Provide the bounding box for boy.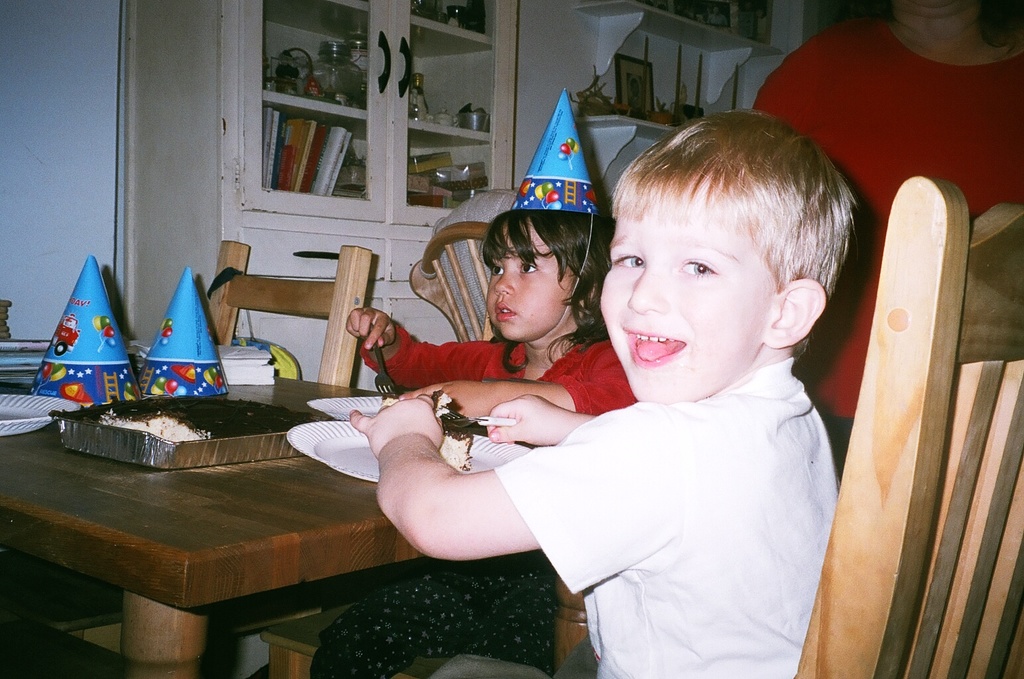
387:87:861:648.
